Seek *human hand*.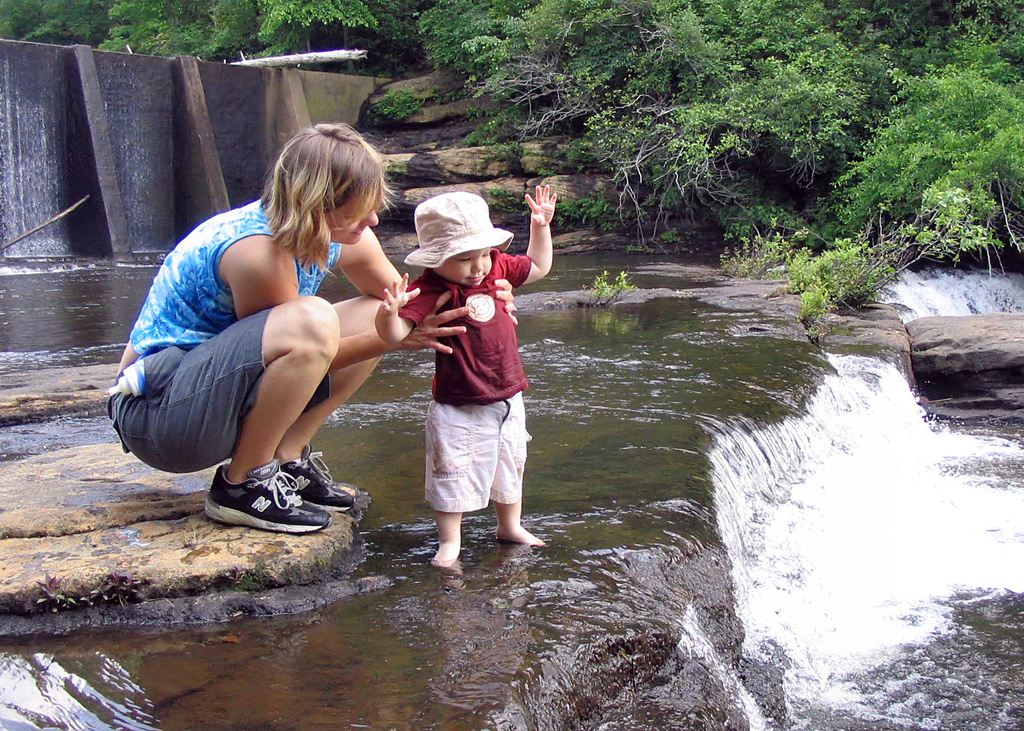
376/270/422/319.
